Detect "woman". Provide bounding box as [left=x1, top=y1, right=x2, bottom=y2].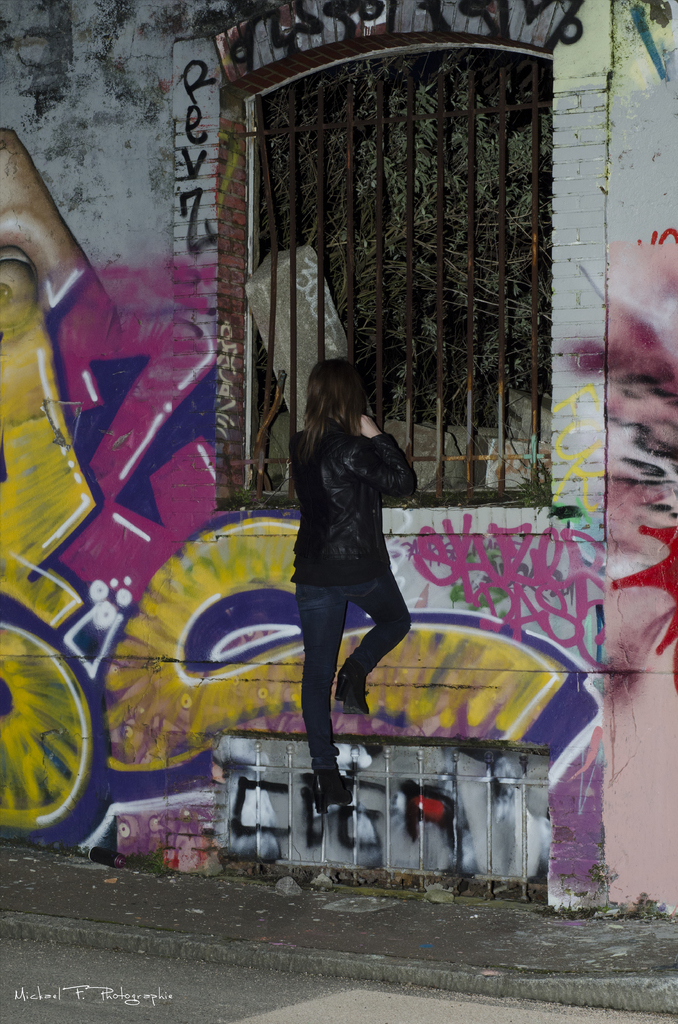
[left=277, top=324, right=451, bottom=784].
